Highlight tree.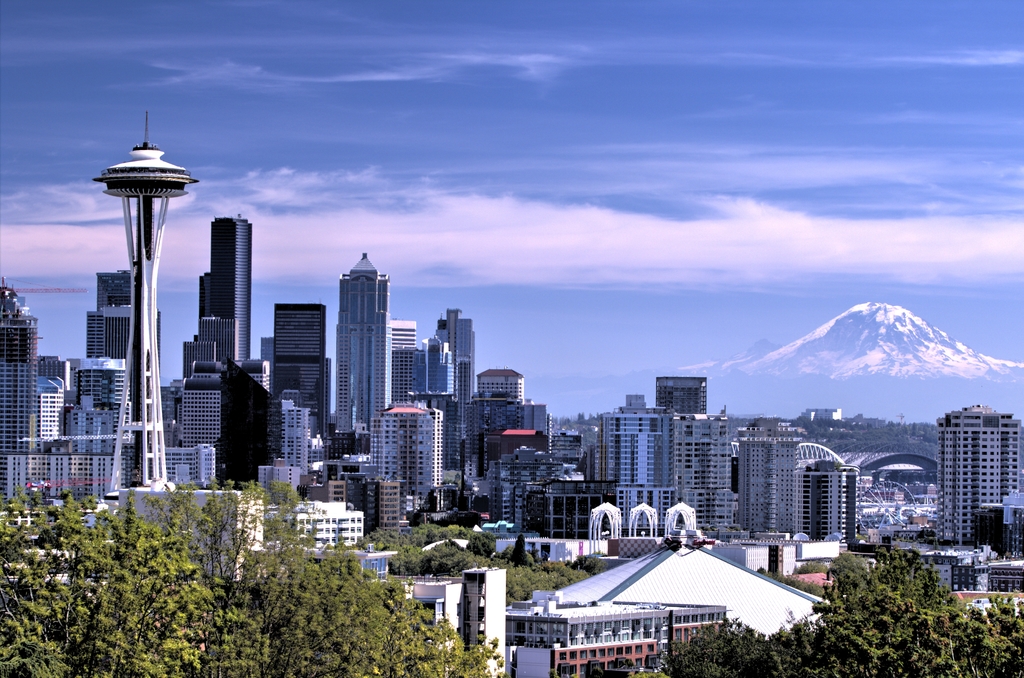
Highlighted region: (x1=378, y1=510, x2=641, y2=609).
